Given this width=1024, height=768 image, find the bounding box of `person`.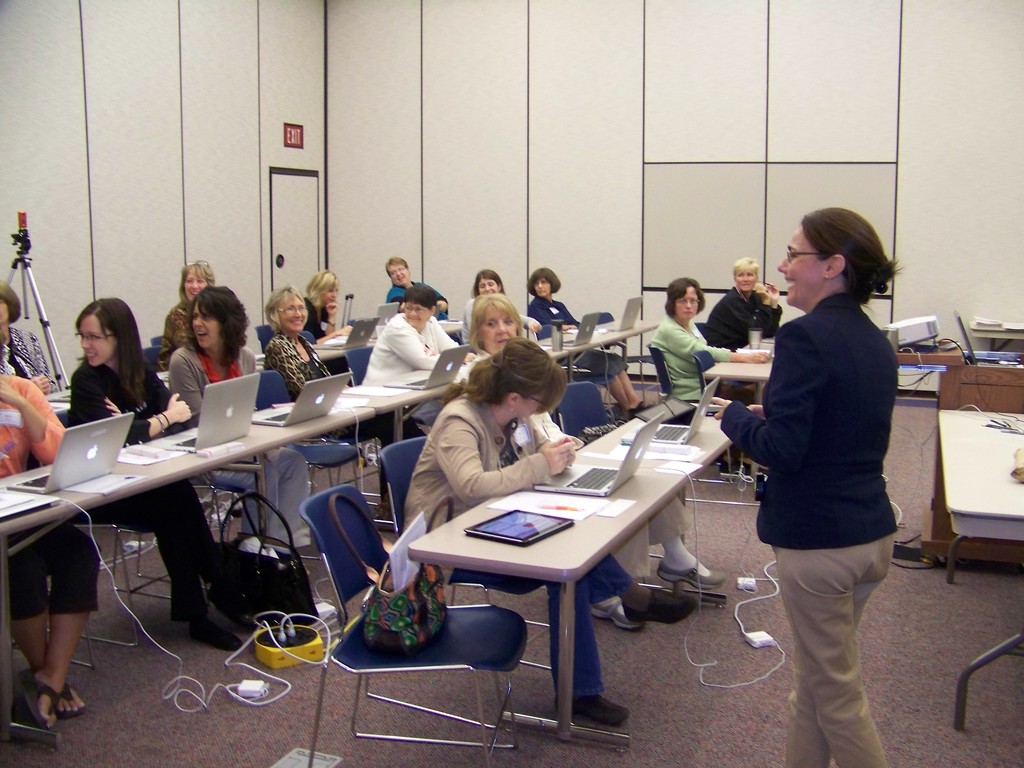
crop(259, 284, 424, 527).
